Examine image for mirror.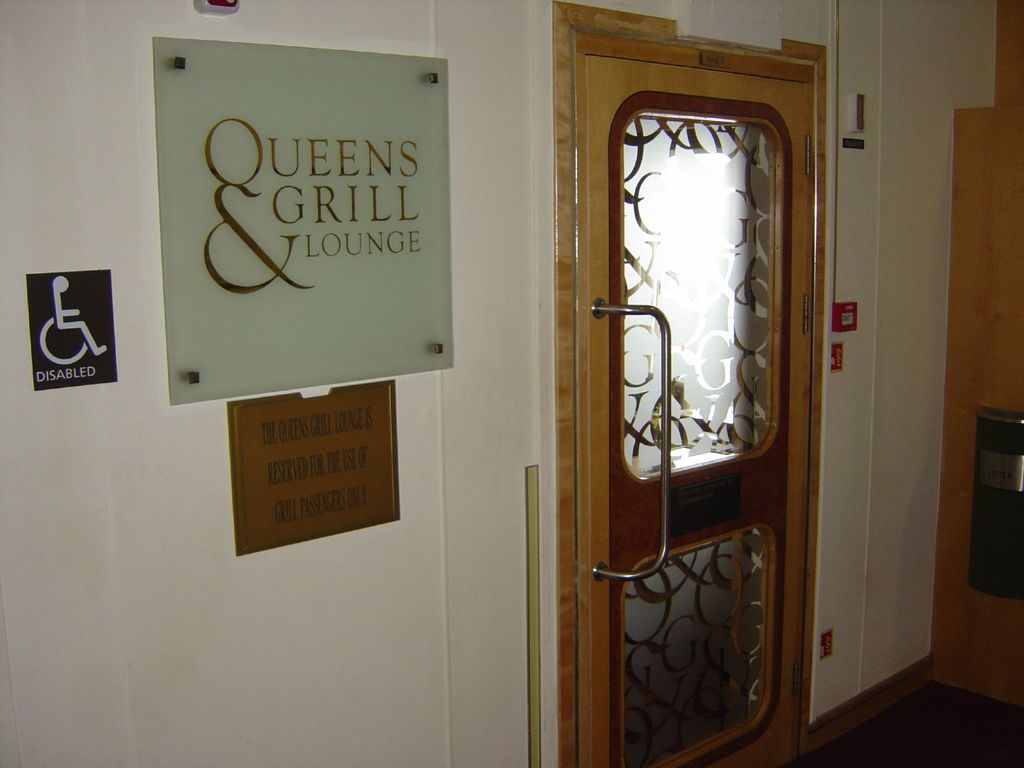
Examination result: [x1=625, y1=528, x2=767, y2=767].
